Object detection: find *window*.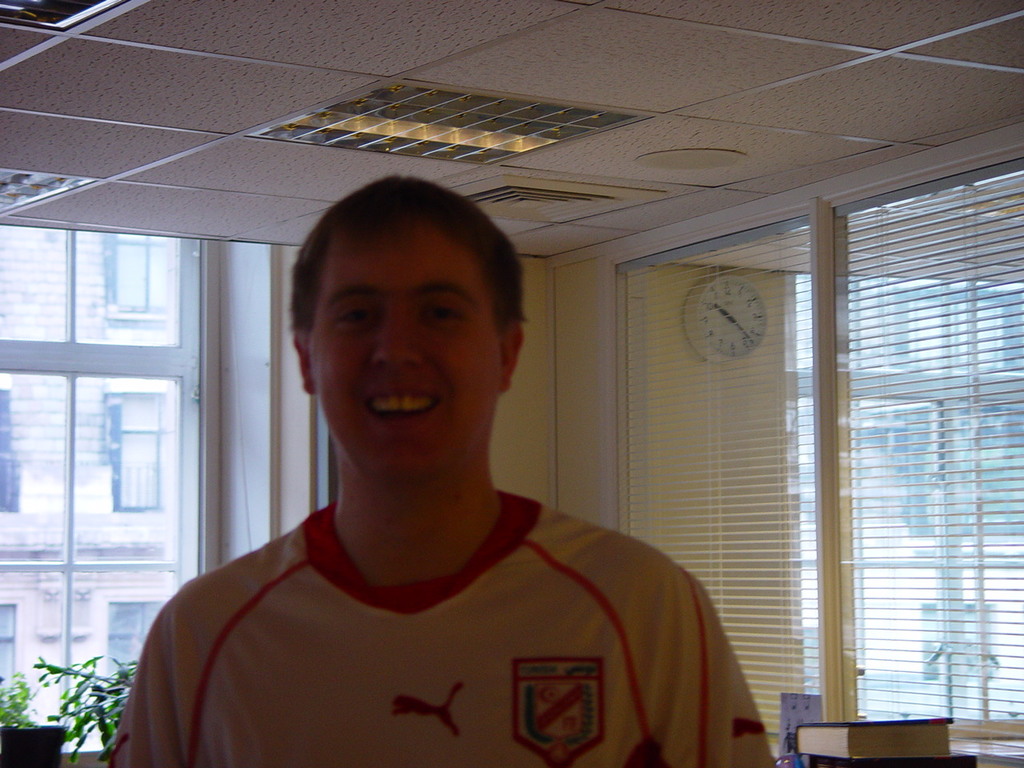
rect(0, 226, 222, 767).
